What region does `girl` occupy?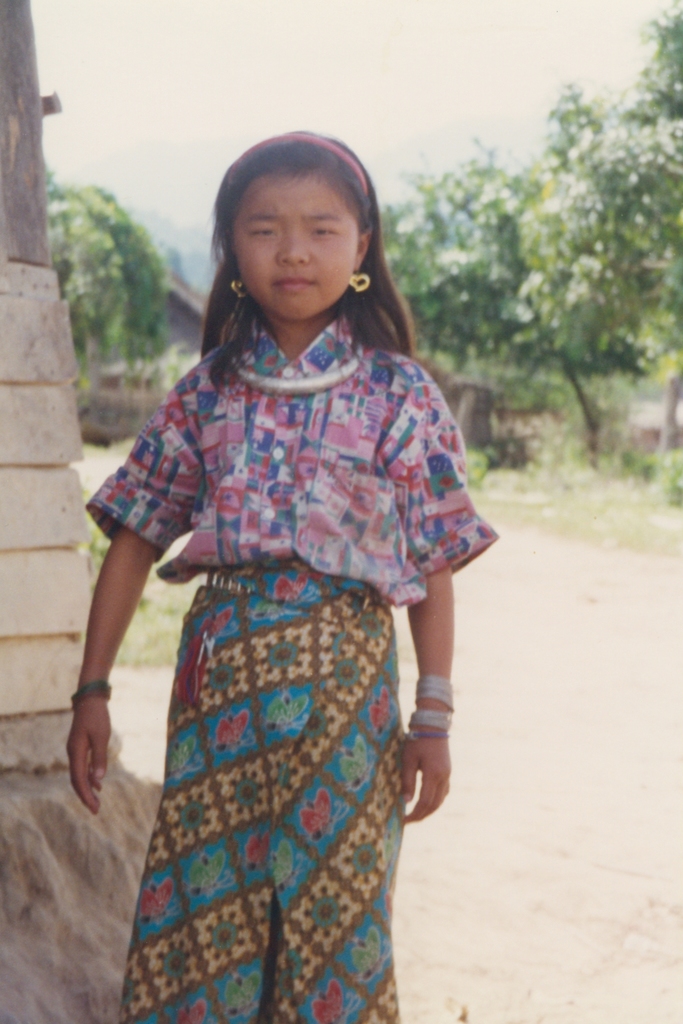
71, 139, 500, 1023.
